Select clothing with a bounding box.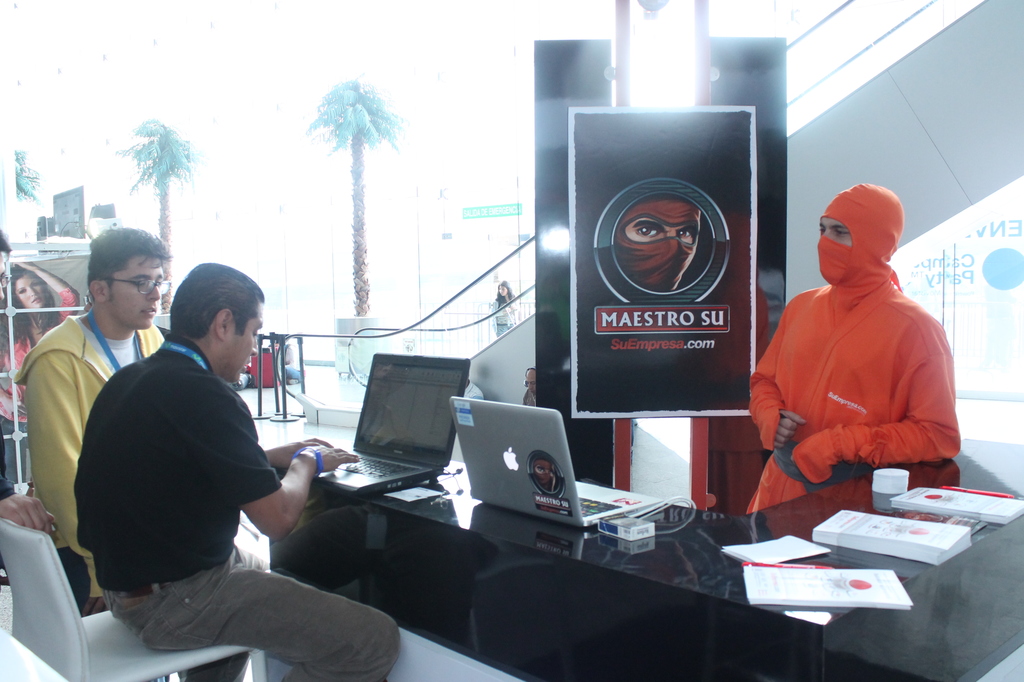
{"left": 0, "top": 286, "right": 79, "bottom": 481}.
